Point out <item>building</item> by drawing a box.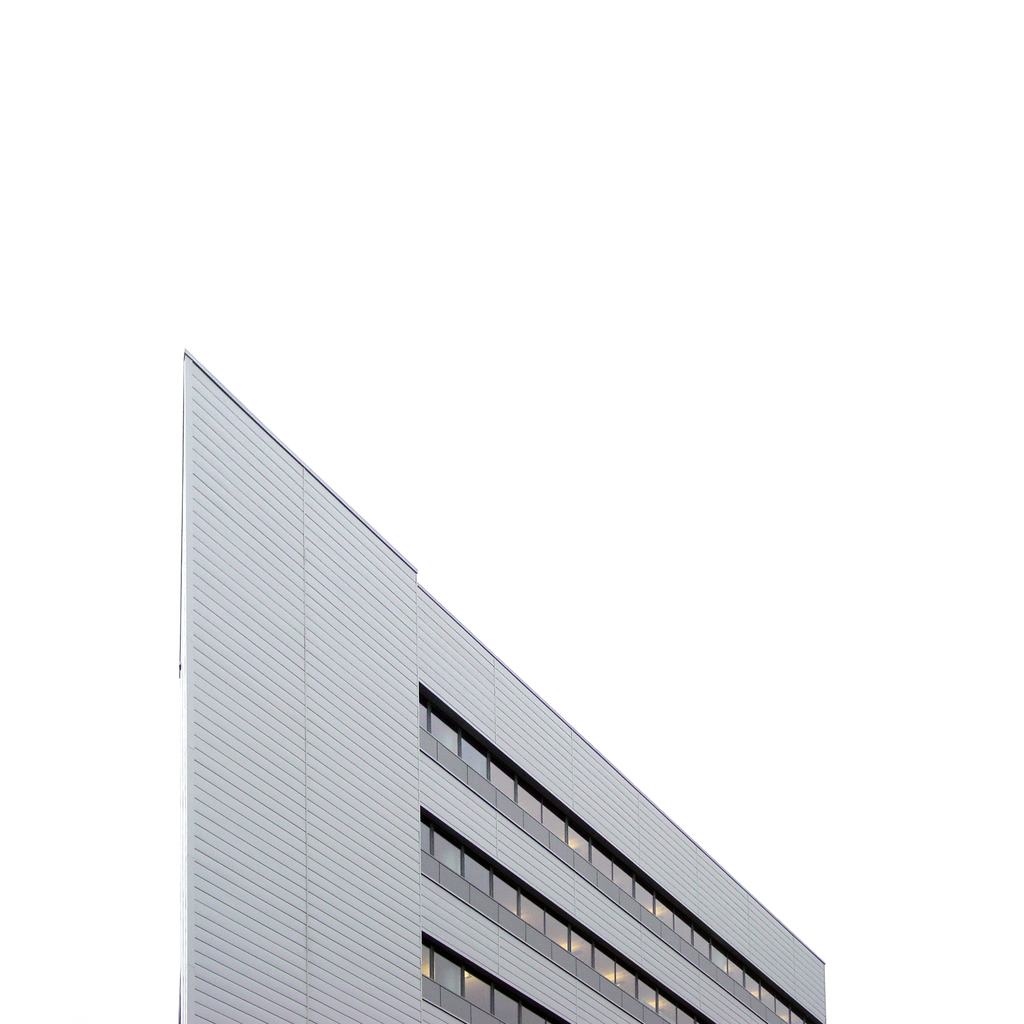
<box>177,342,822,1023</box>.
